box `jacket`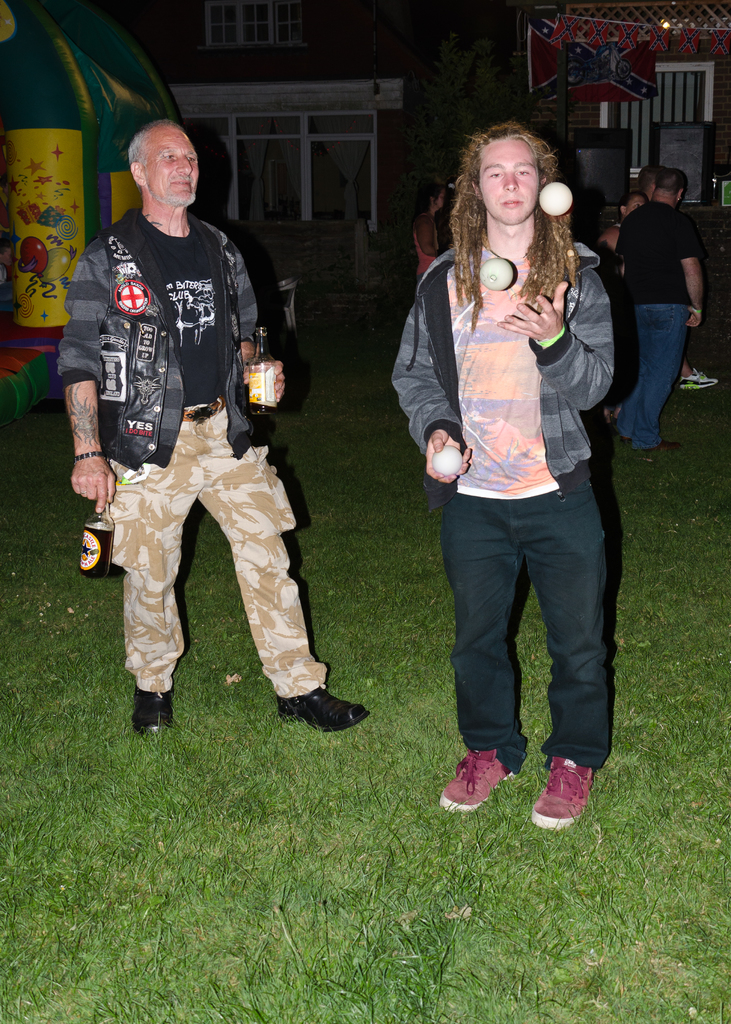
(60,207,282,472)
